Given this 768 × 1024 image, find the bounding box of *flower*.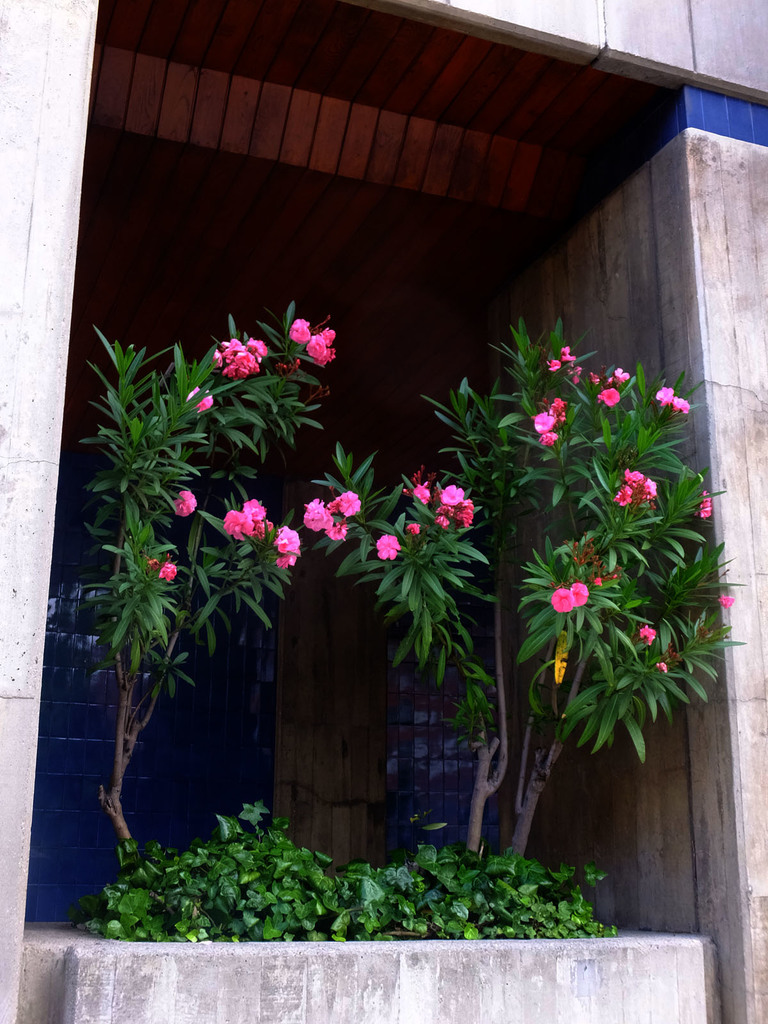
box=[277, 531, 302, 554].
